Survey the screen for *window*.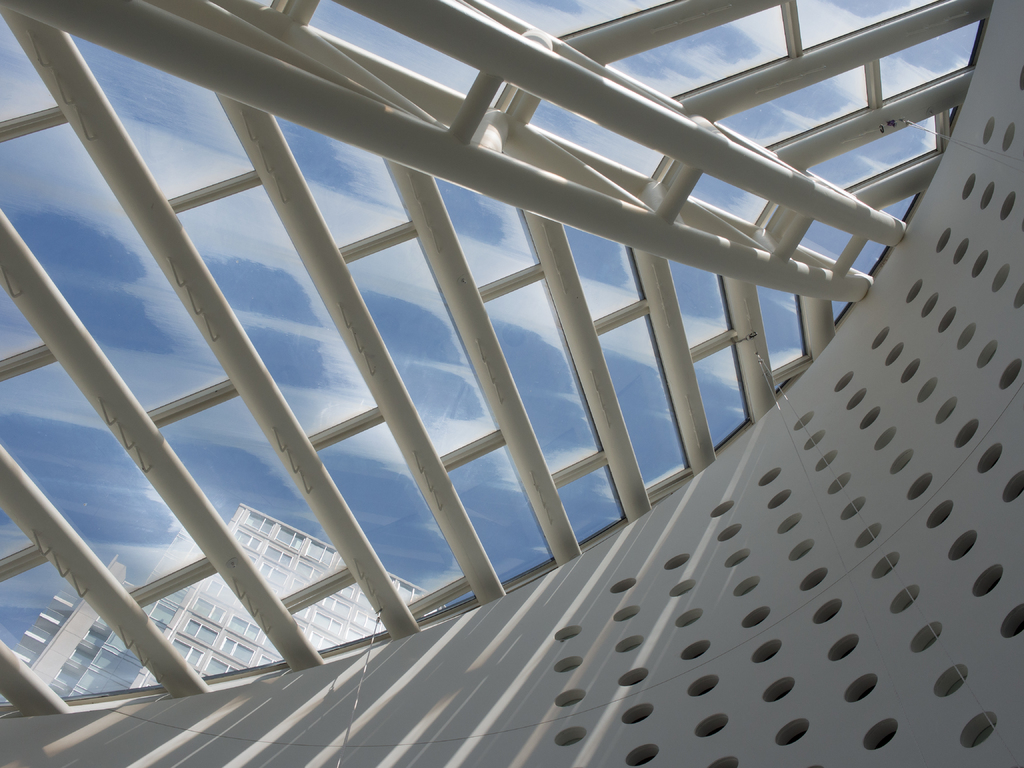
Survey found: box=[74, 667, 127, 694].
